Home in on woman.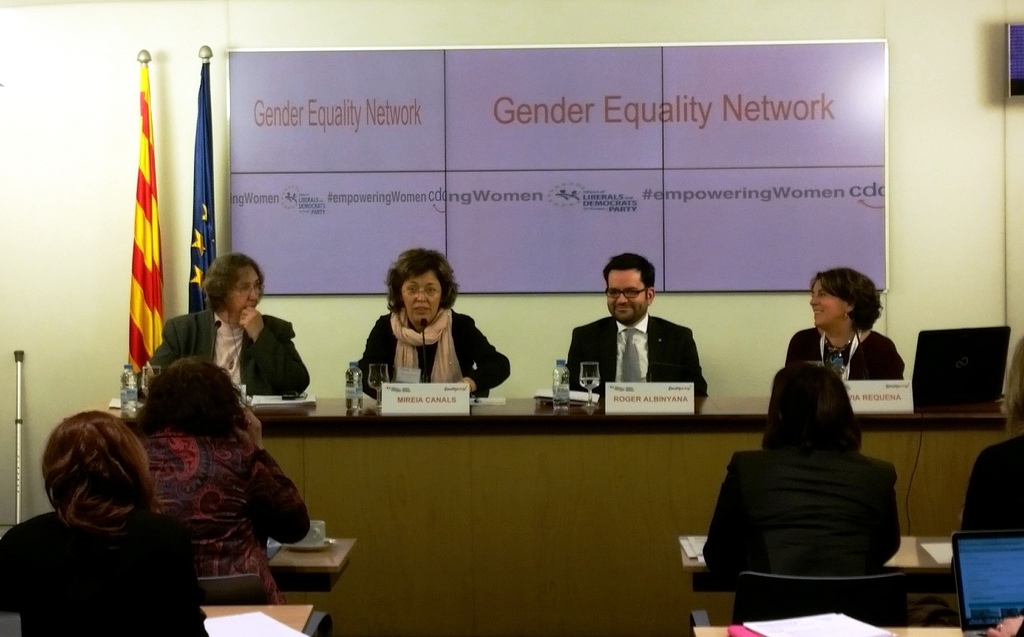
Homed in at [144, 248, 312, 395].
